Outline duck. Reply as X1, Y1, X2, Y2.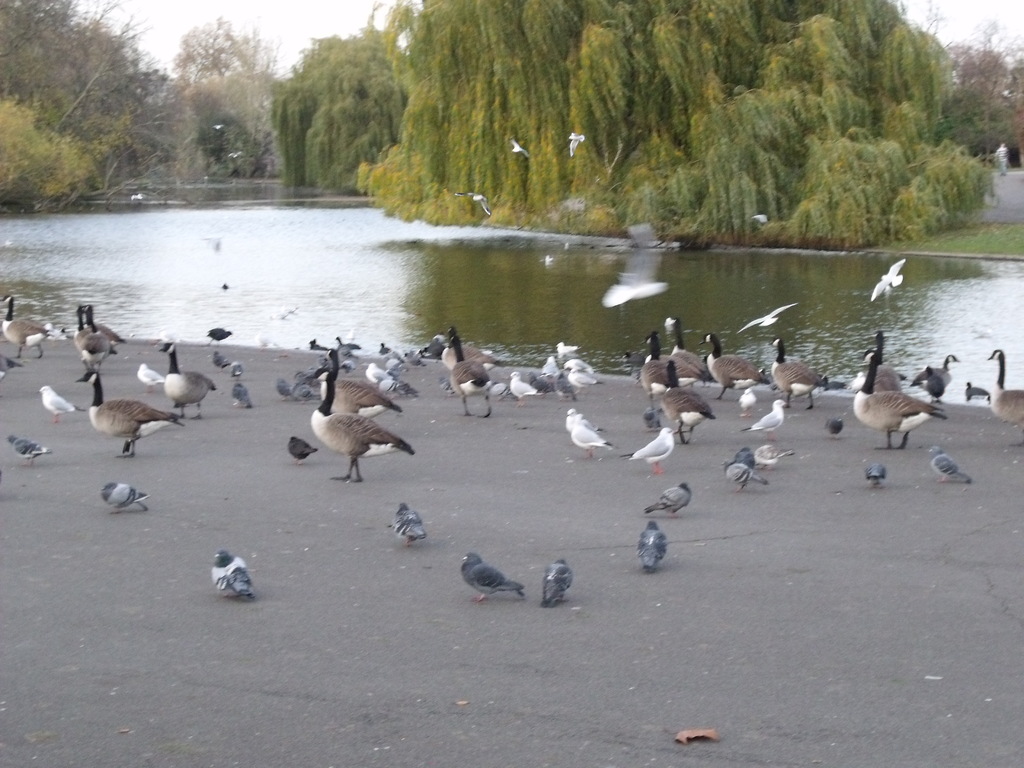
295, 345, 415, 482.
